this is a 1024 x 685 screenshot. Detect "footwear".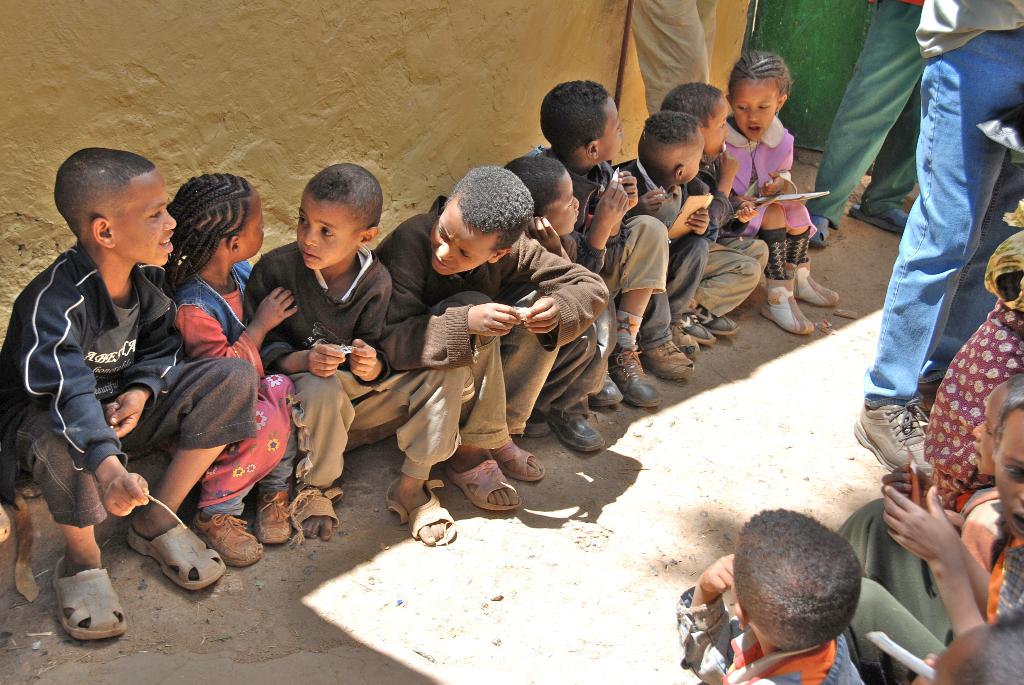
region(253, 494, 292, 542).
